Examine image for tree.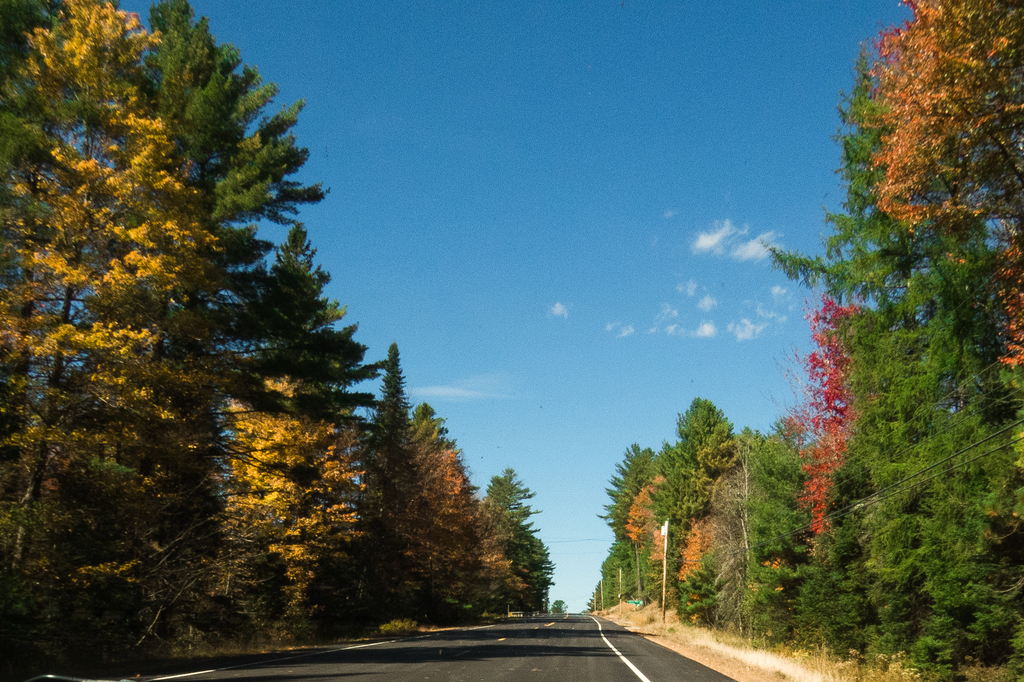
Examination result: Rect(652, 402, 721, 610).
